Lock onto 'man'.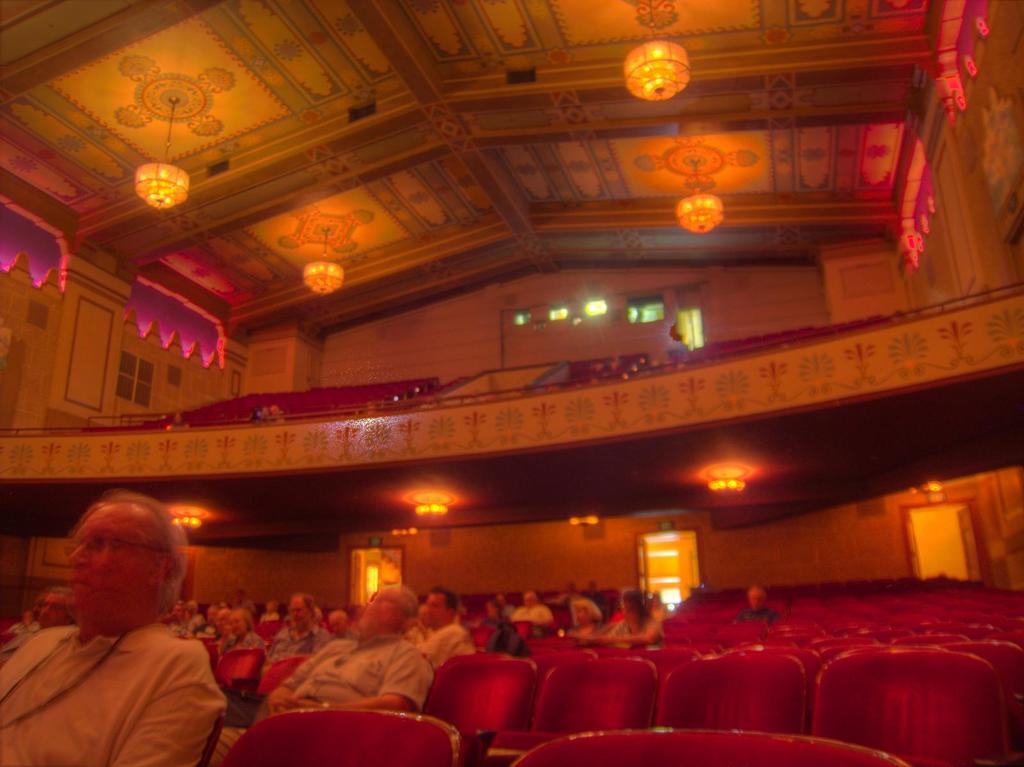
Locked: bbox(412, 590, 473, 671).
